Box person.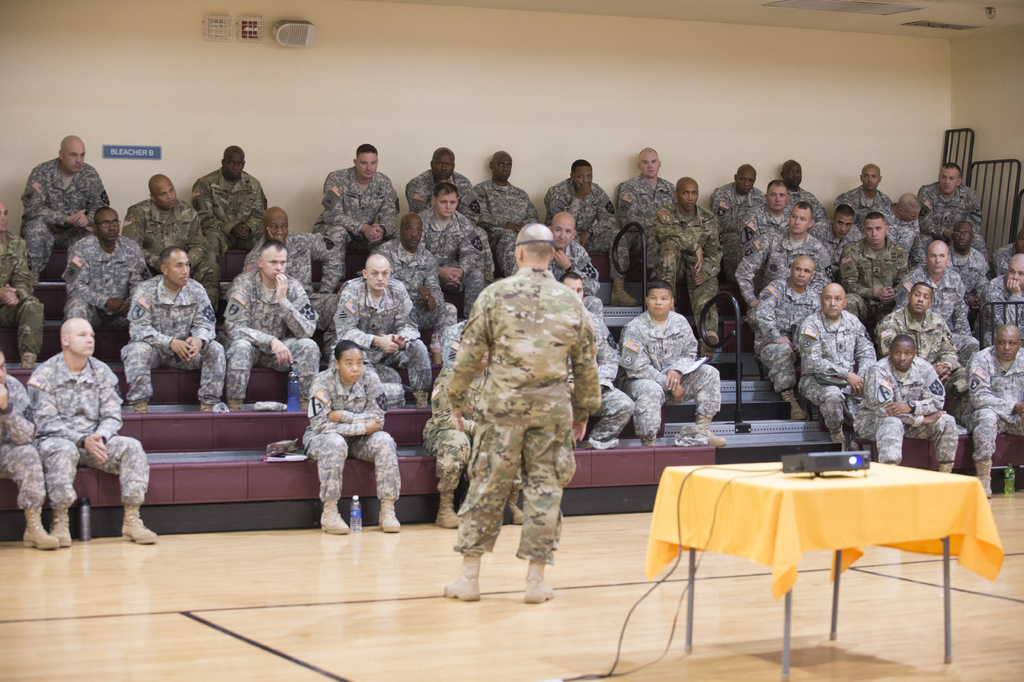
bbox=[837, 210, 913, 322].
